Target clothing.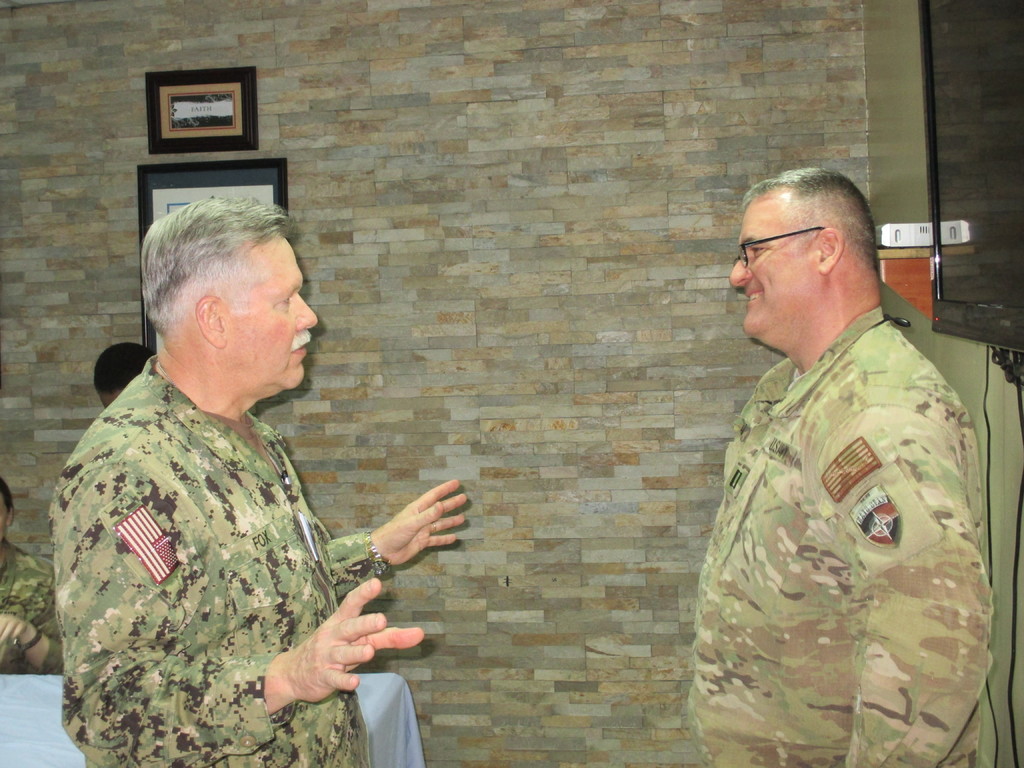
Target region: BBox(58, 354, 386, 767).
